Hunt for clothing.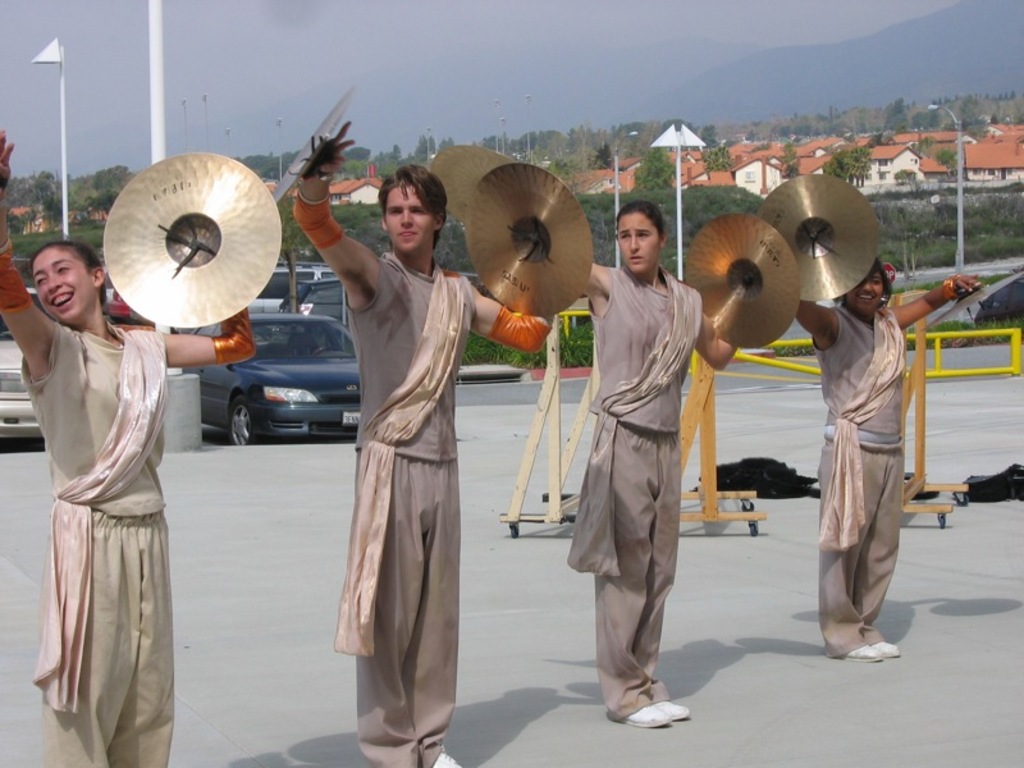
Hunted down at box=[324, 196, 480, 735].
